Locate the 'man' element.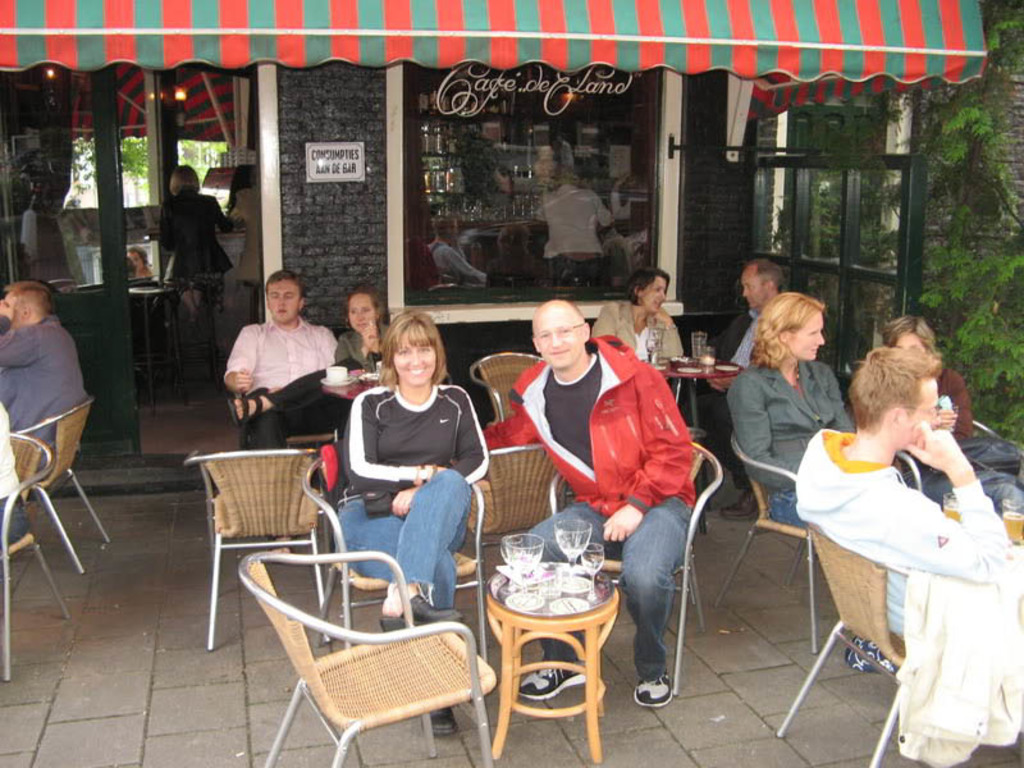
Element bbox: box(480, 294, 698, 714).
